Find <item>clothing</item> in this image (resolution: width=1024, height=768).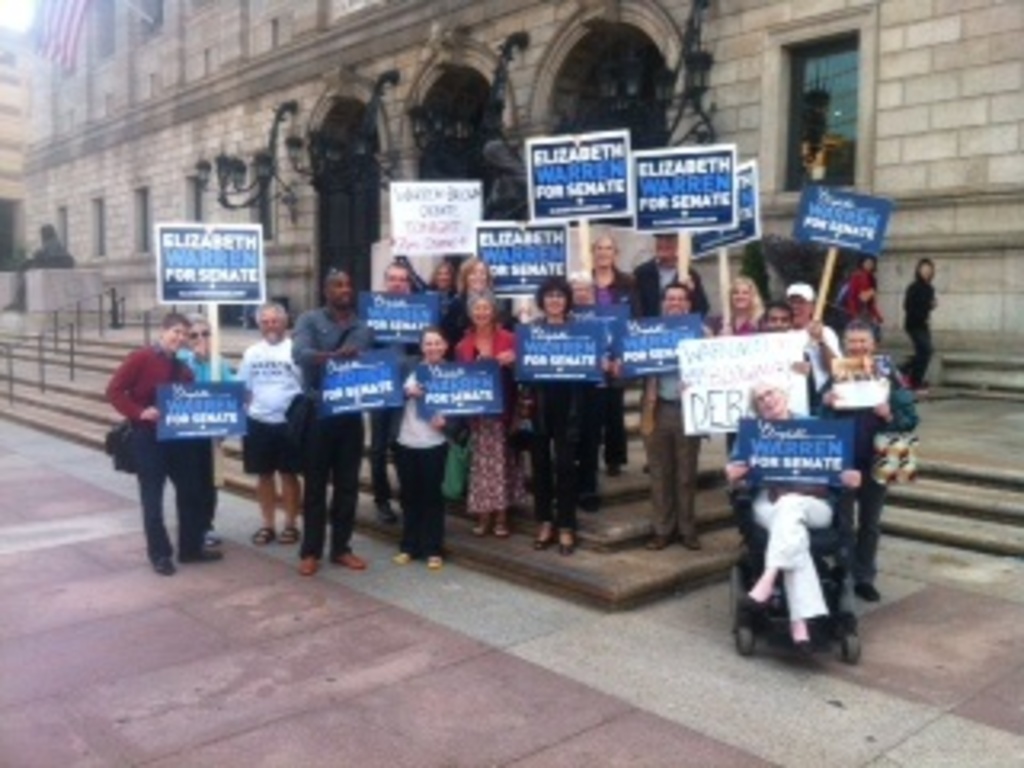
[x1=912, y1=288, x2=931, y2=374].
